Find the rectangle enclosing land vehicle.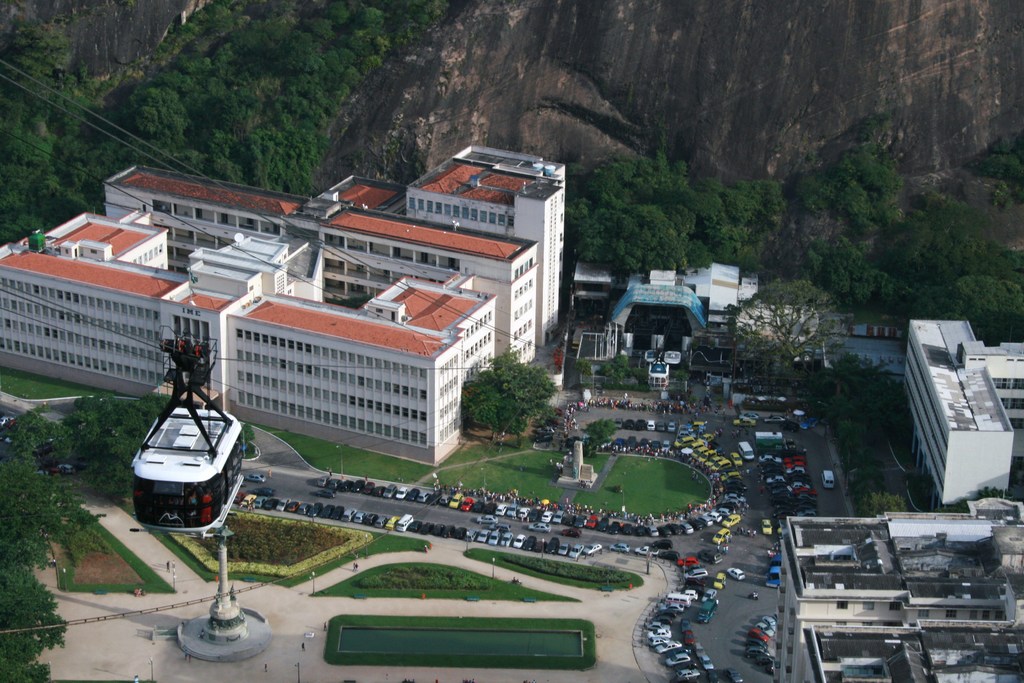
557,540,571,557.
